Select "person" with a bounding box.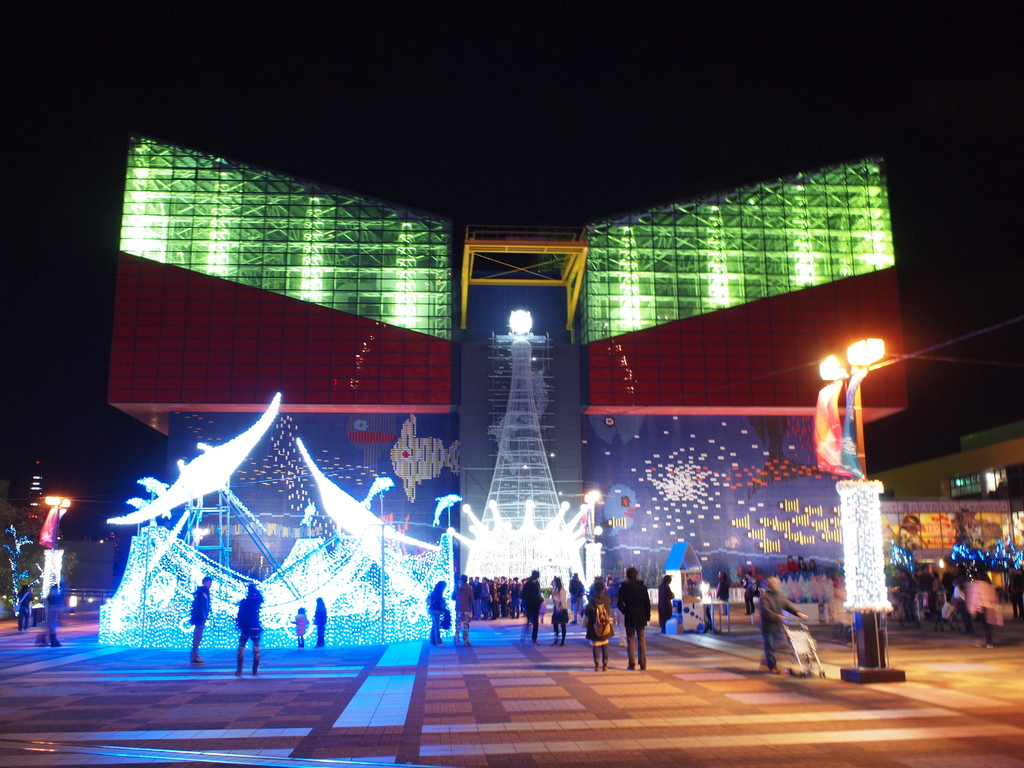
Rect(506, 581, 513, 623).
